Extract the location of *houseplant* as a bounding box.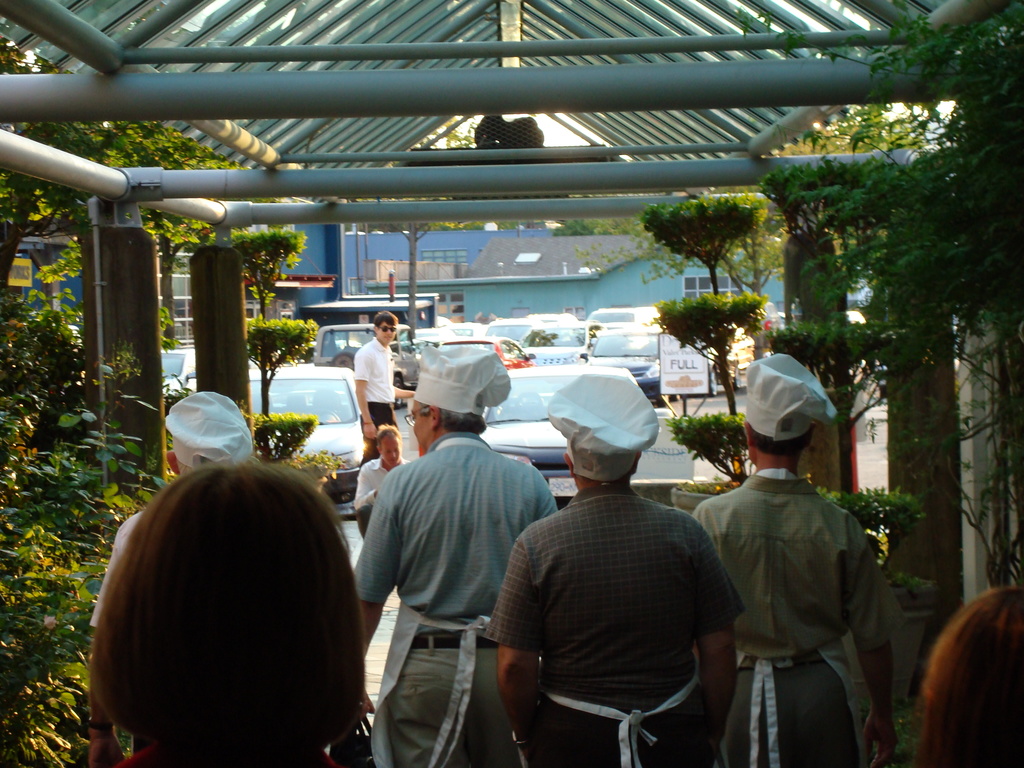
641,188,763,515.
